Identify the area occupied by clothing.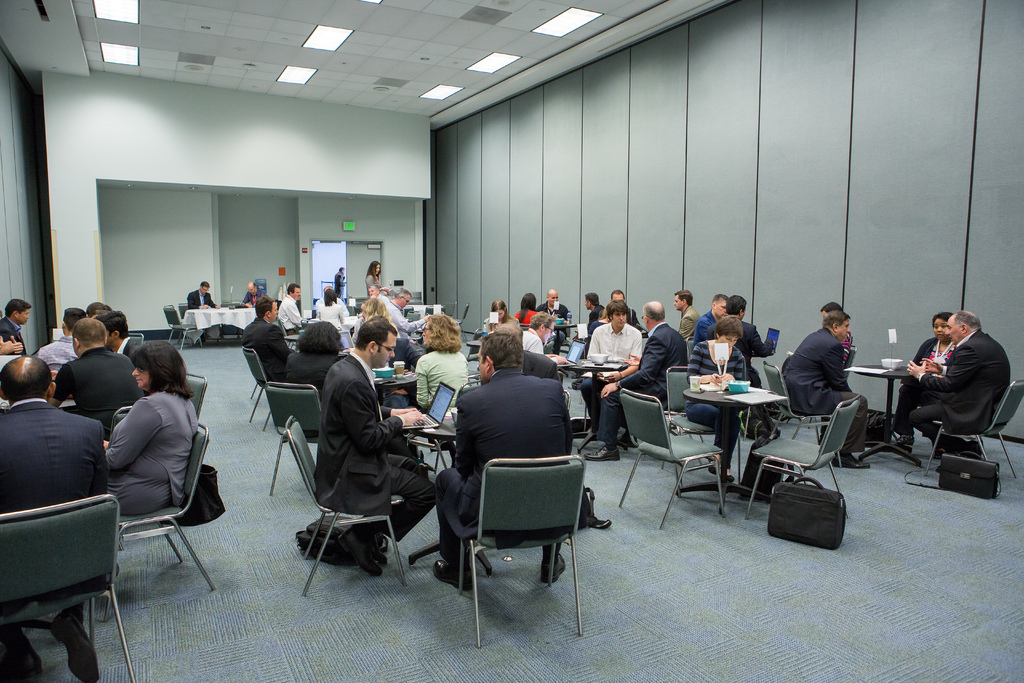
Area: 111,335,138,356.
